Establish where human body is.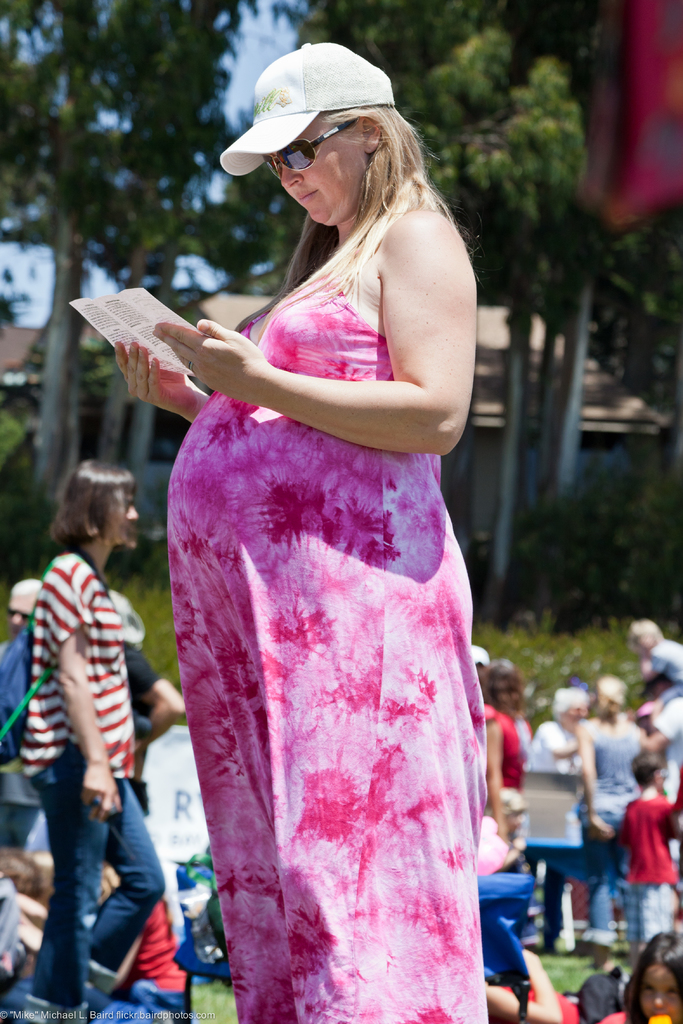
Established at 0 636 40 785.
